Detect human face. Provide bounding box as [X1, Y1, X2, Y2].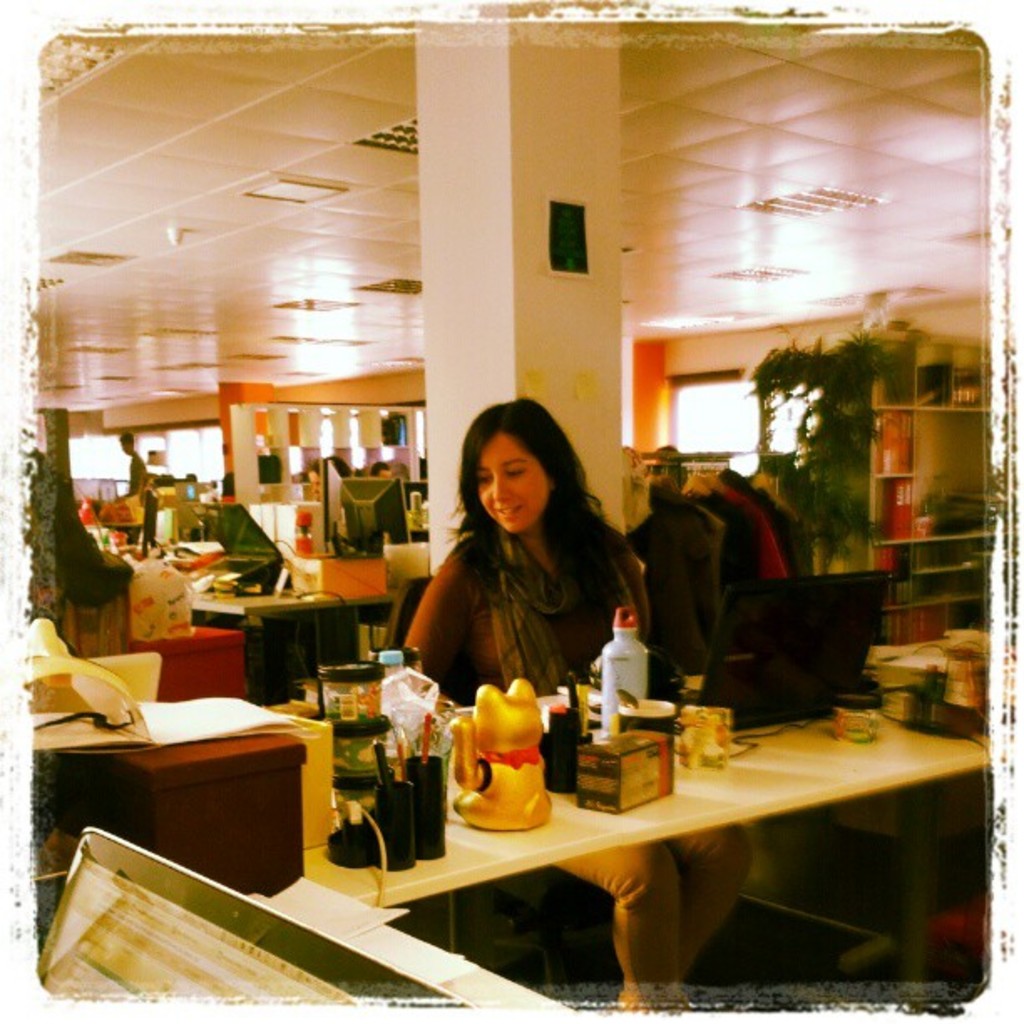
[475, 432, 545, 529].
